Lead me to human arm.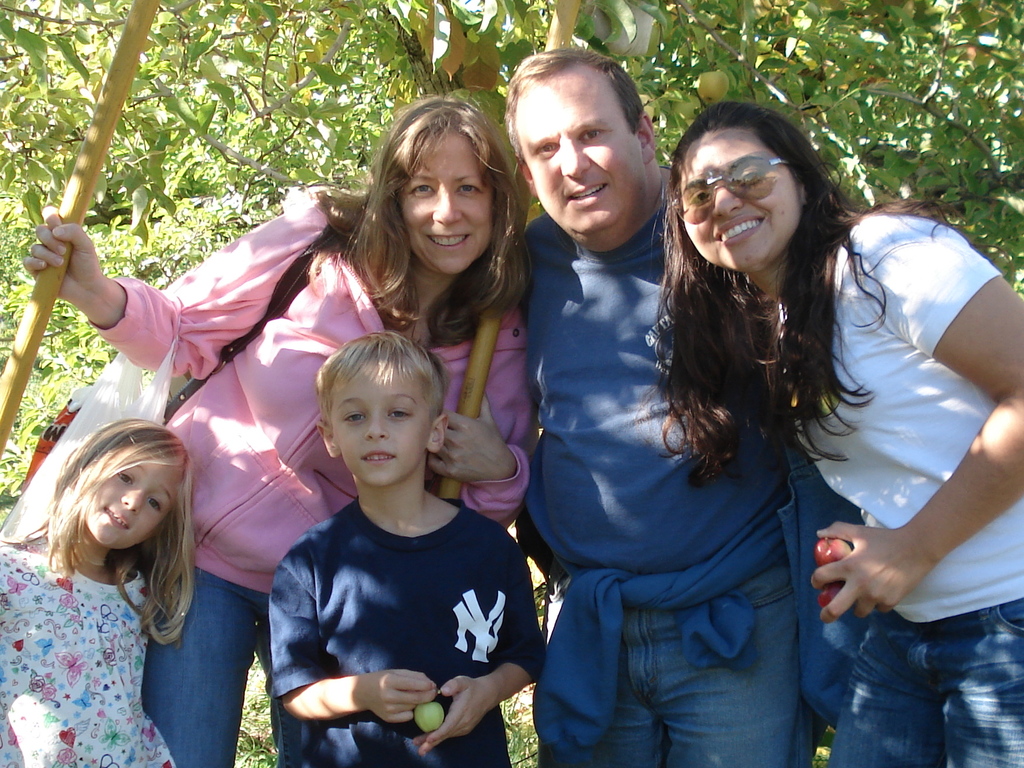
Lead to 422/309/526/536.
